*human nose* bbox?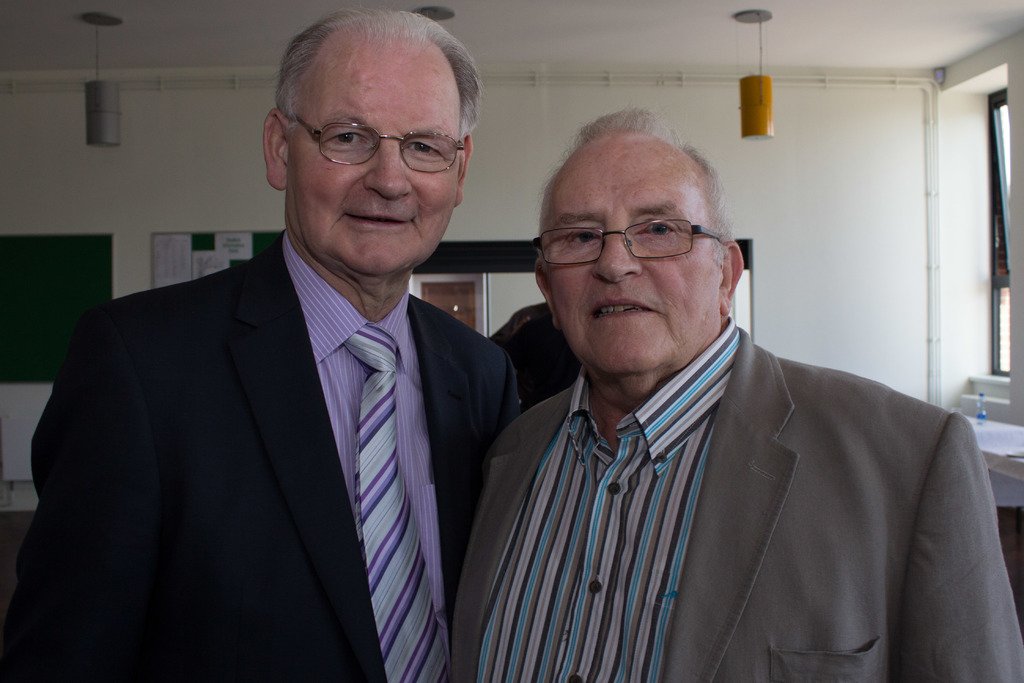
[x1=362, y1=142, x2=413, y2=197]
